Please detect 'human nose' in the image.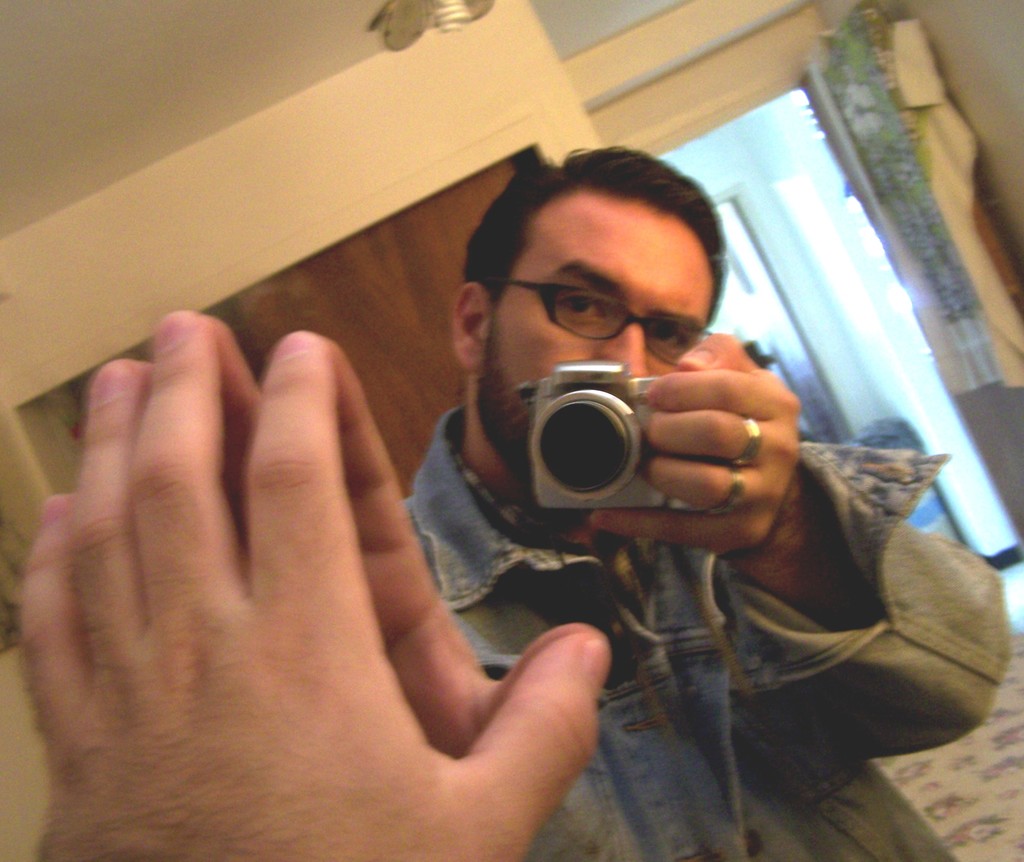
[601,318,641,375].
